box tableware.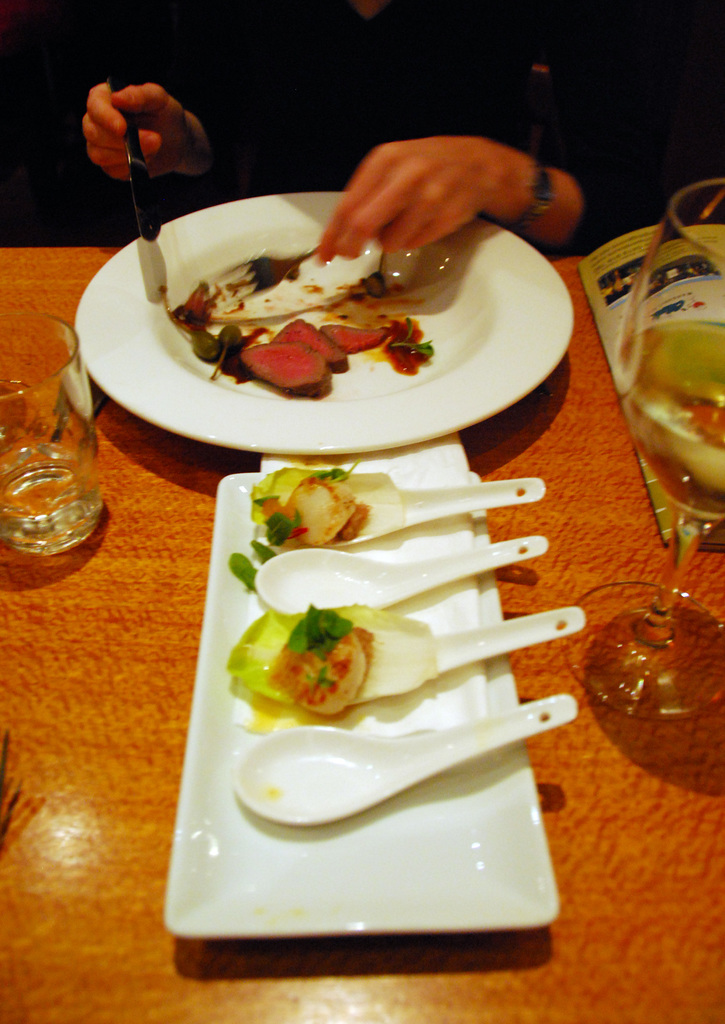
(206, 237, 327, 308).
